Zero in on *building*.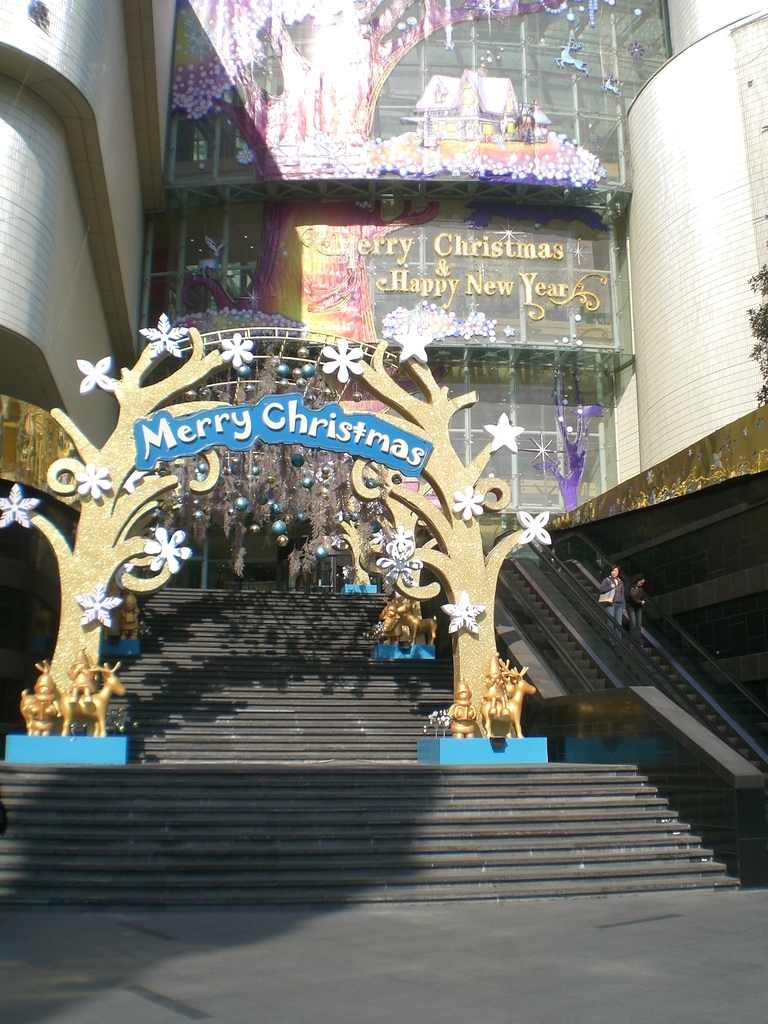
Zeroed in: {"x1": 0, "y1": 0, "x2": 767, "y2": 736}.
